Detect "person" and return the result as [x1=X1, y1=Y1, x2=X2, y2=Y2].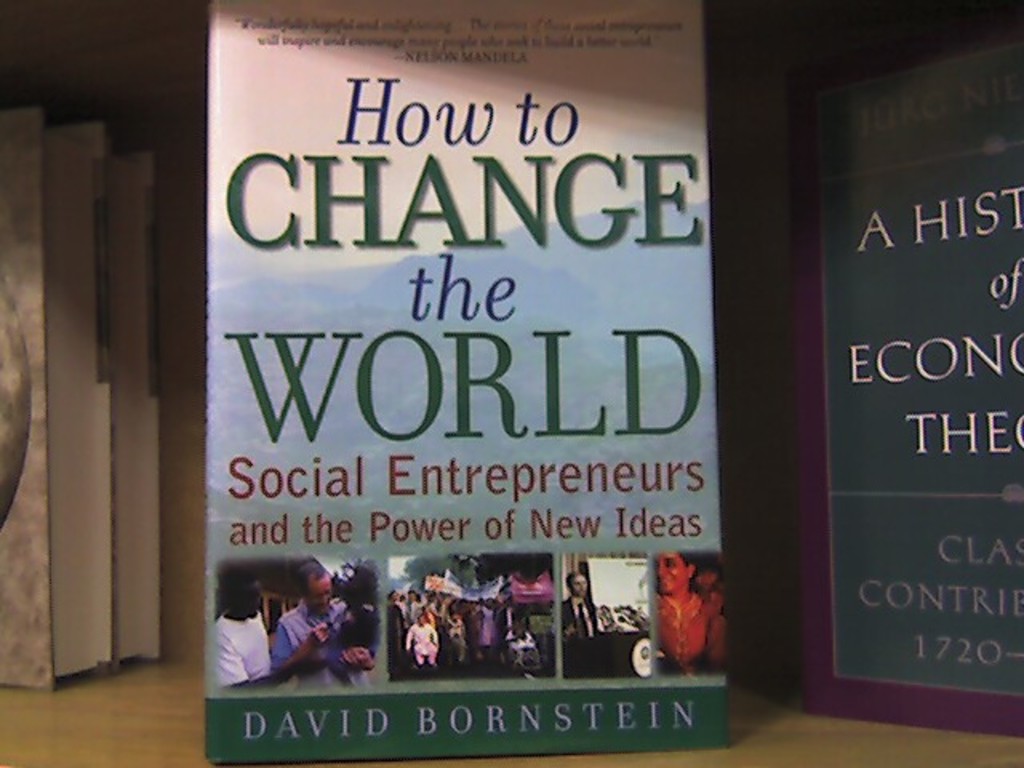
[x1=262, y1=557, x2=386, y2=693].
